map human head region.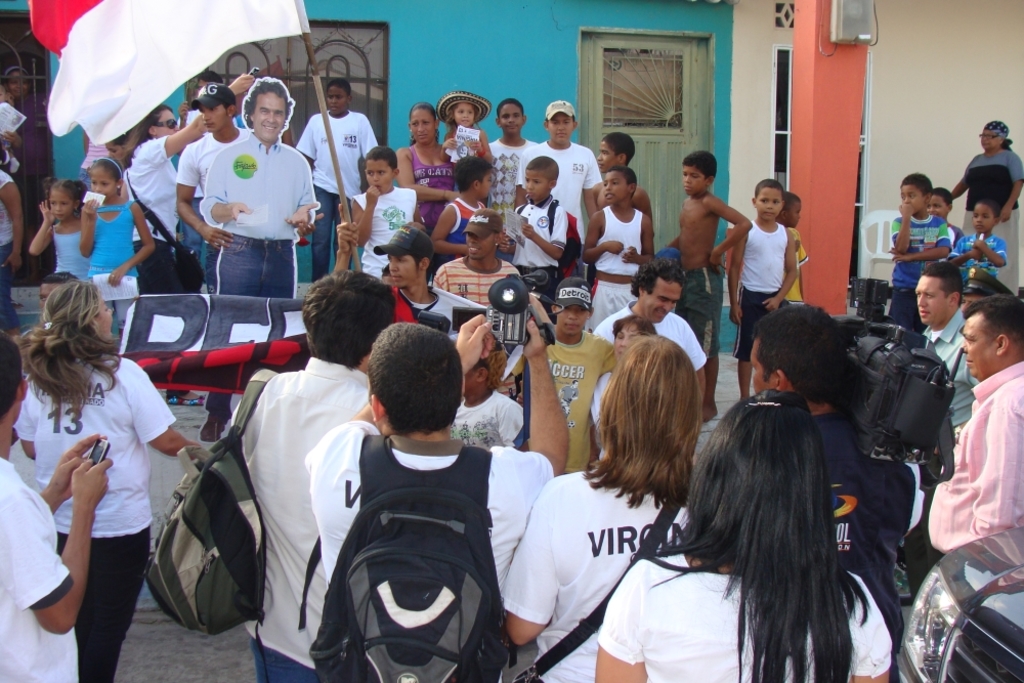
Mapped to bbox=[971, 194, 997, 234].
